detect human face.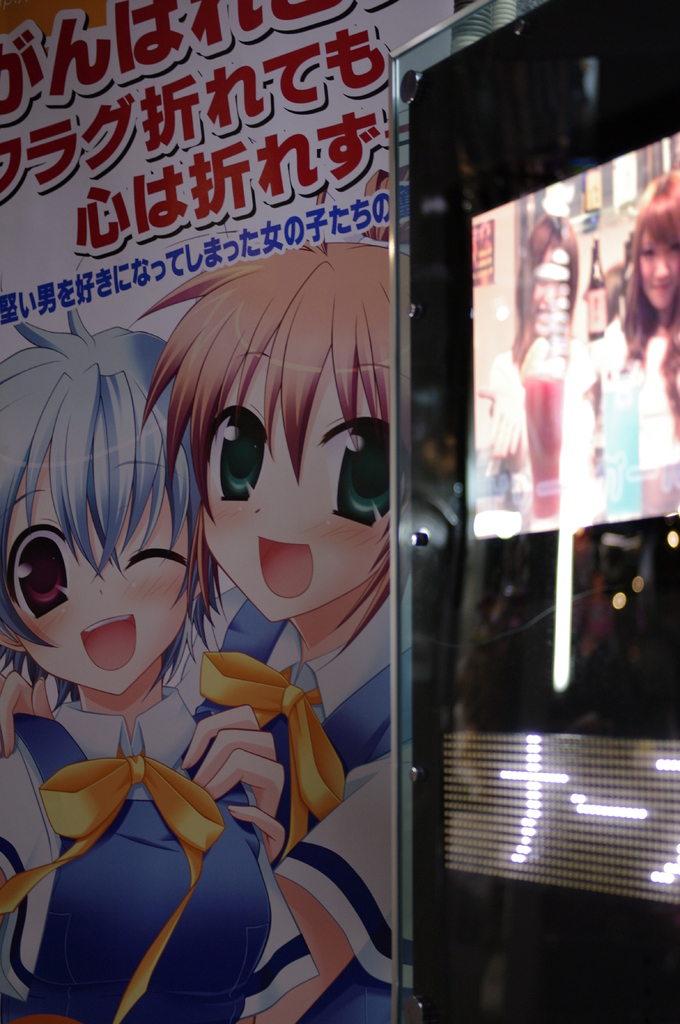
Detected at {"x1": 203, "y1": 360, "x2": 390, "y2": 619}.
